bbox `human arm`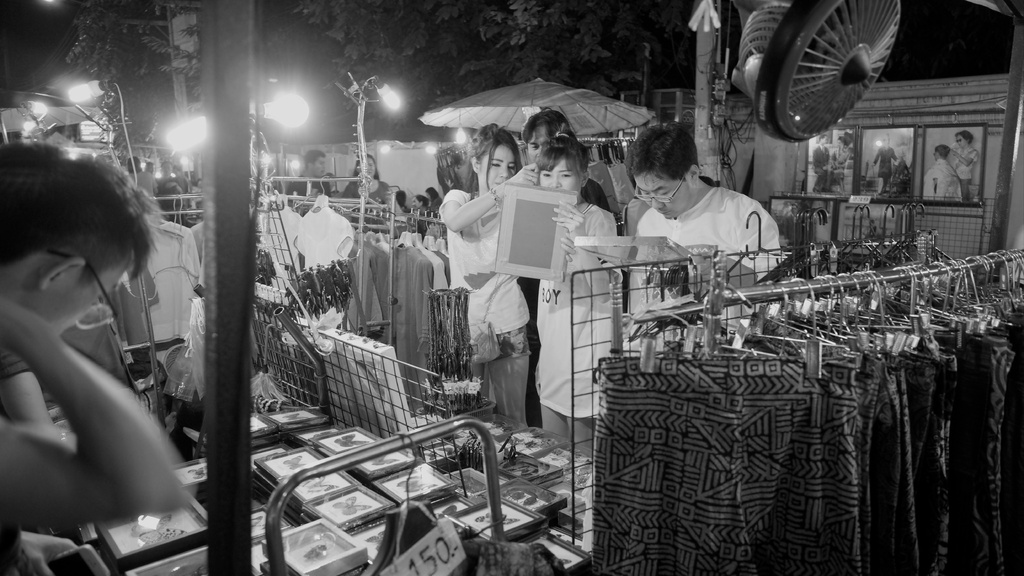
bbox(703, 214, 800, 297)
